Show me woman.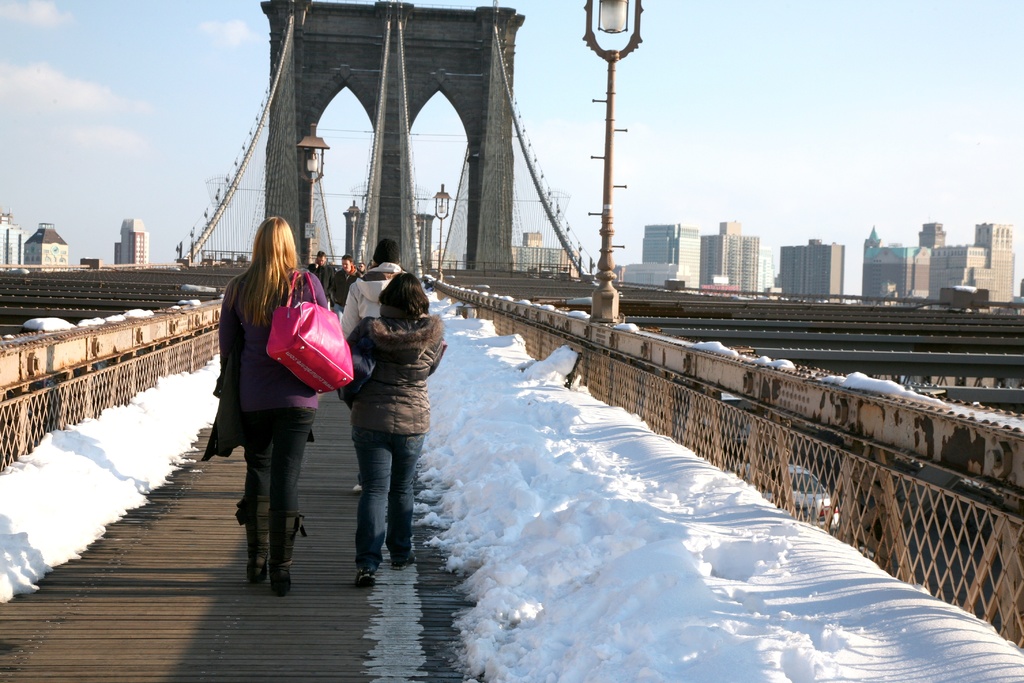
woman is here: 334, 274, 450, 592.
